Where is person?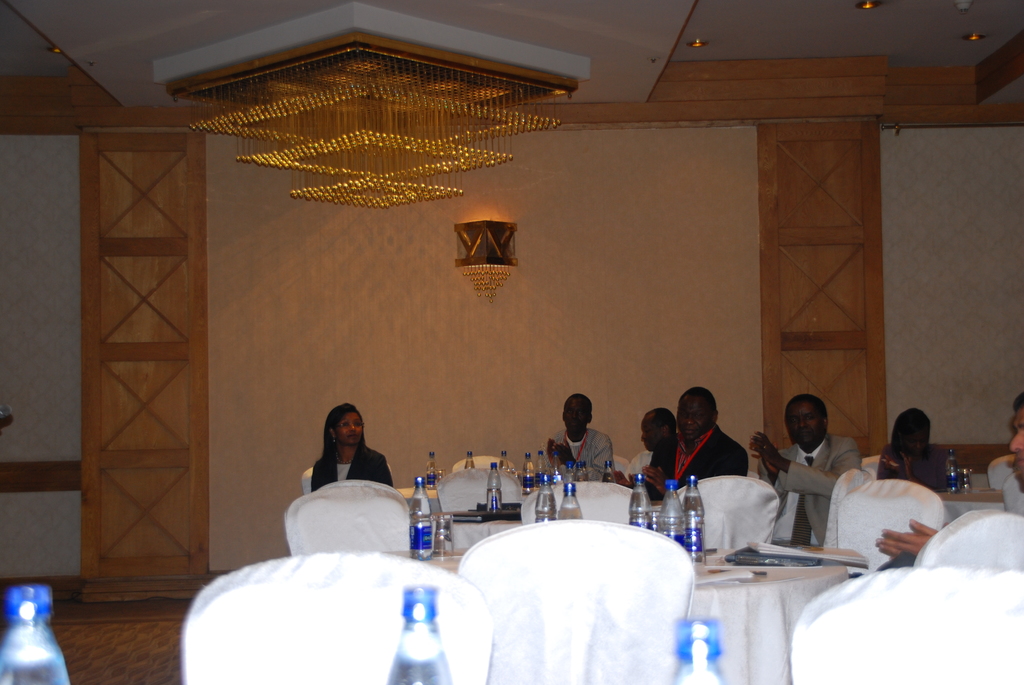
bbox=(545, 392, 609, 478).
